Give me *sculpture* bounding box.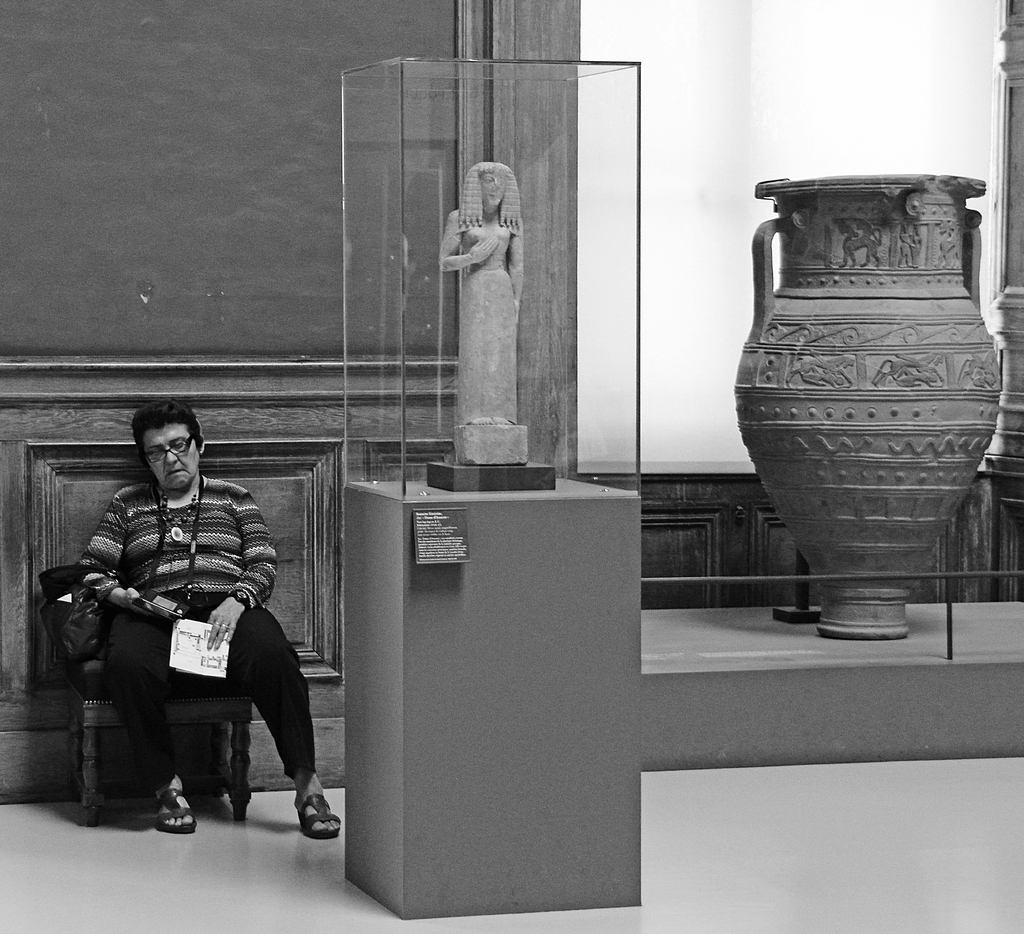
bbox=(434, 133, 541, 458).
